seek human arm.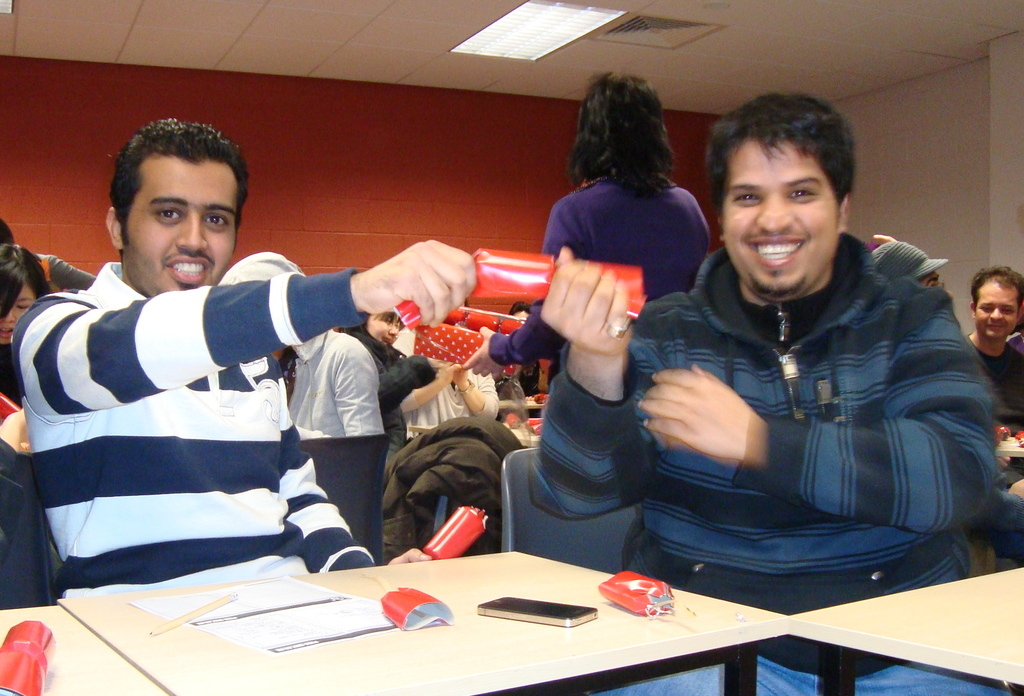
[0, 401, 30, 448].
